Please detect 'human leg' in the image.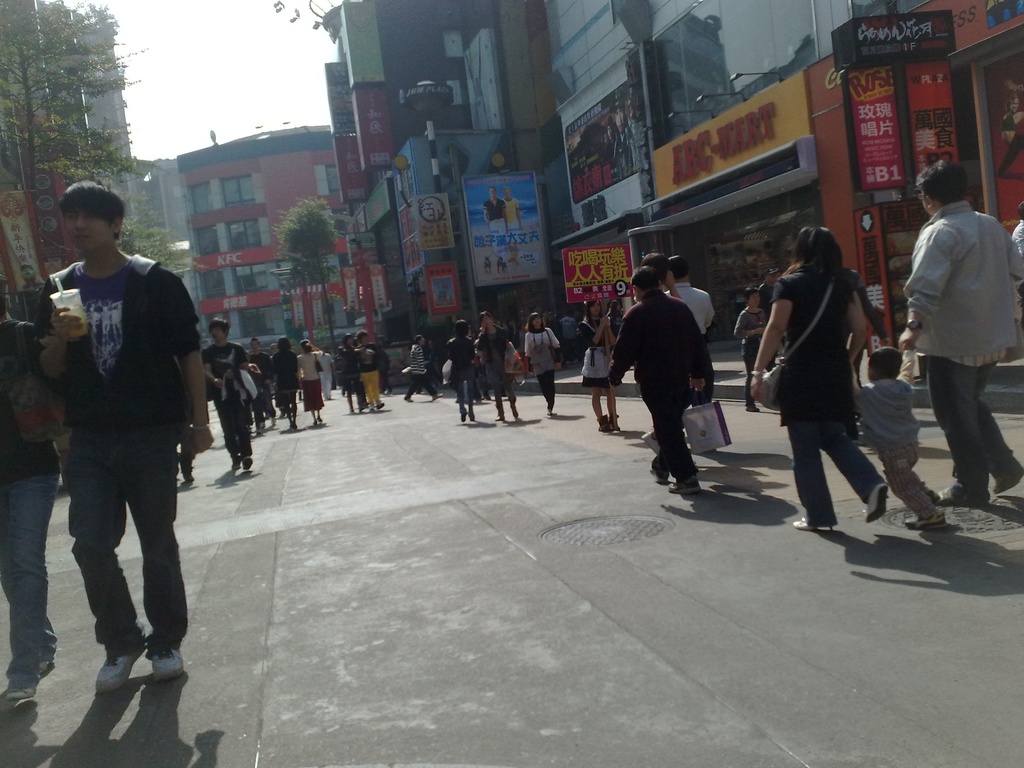
Rect(593, 388, 609, 435).
